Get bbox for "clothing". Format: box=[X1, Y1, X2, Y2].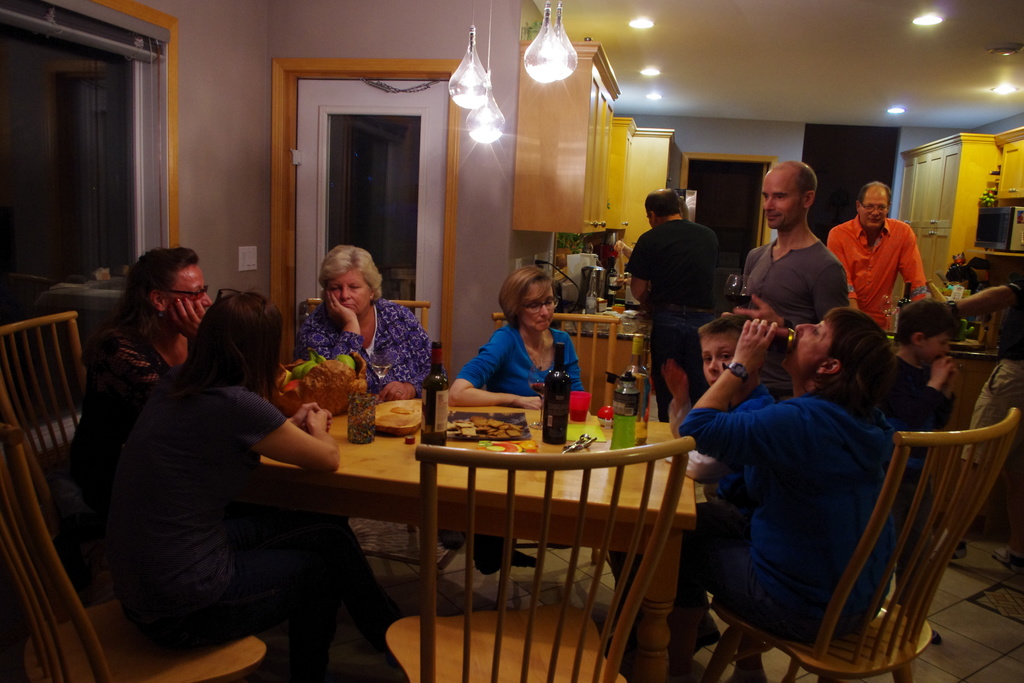
box=[843, 200, 932, 320].
